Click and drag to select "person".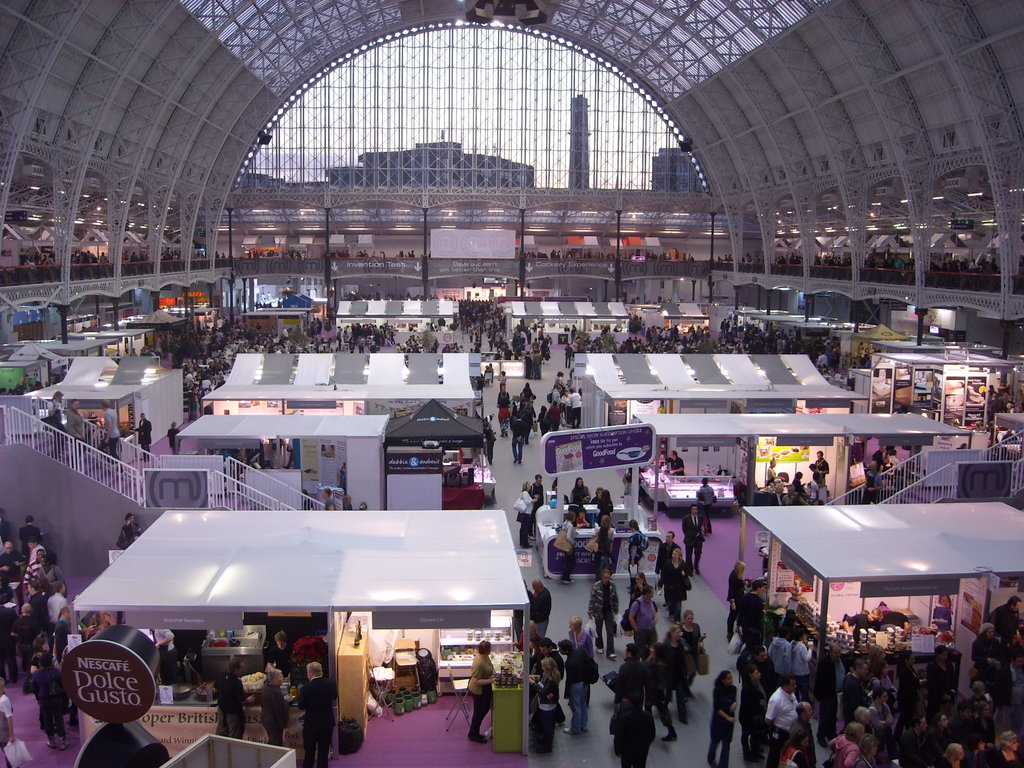
Selection: 521 380 533 404.
